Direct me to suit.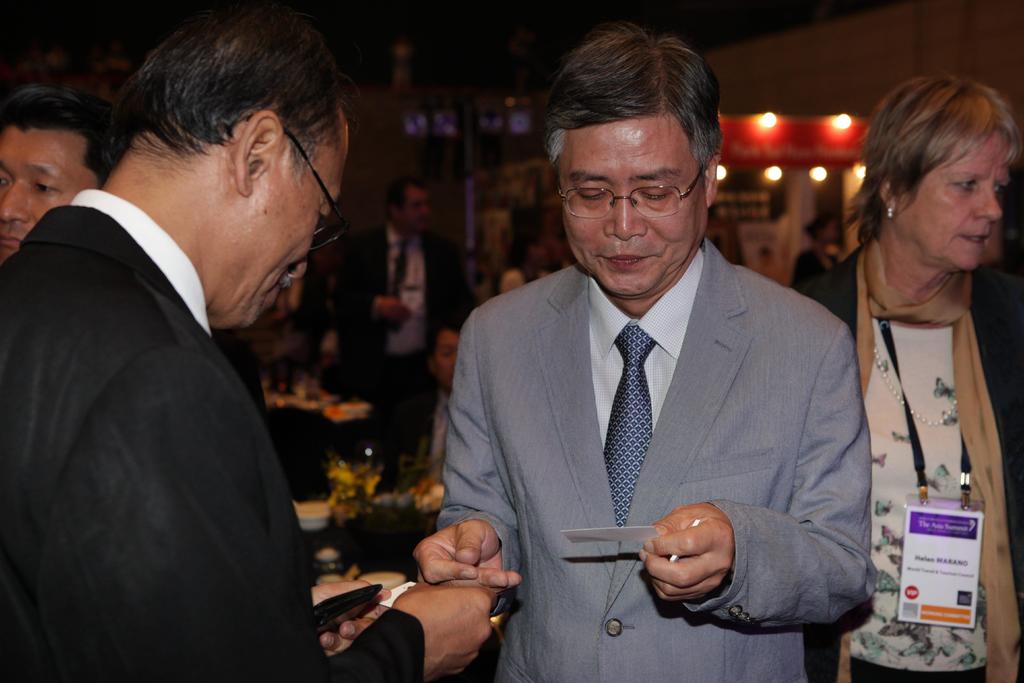
Direction: locate(787, 249, 1023, 682).
